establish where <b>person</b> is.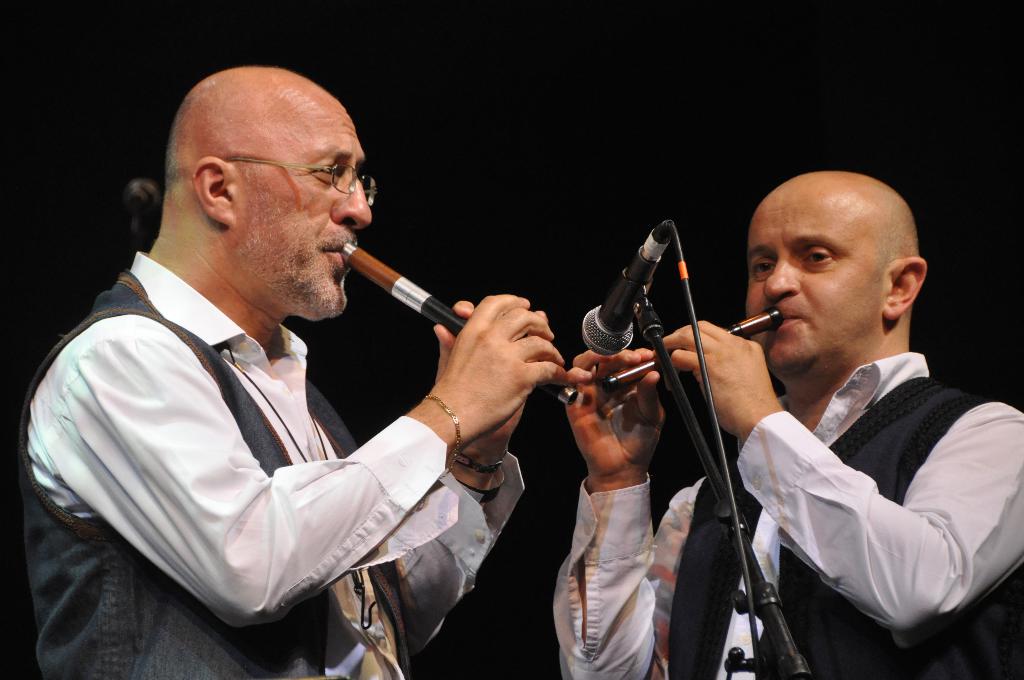
Established at [left=555, top=169, right=1023, bottom=679].
